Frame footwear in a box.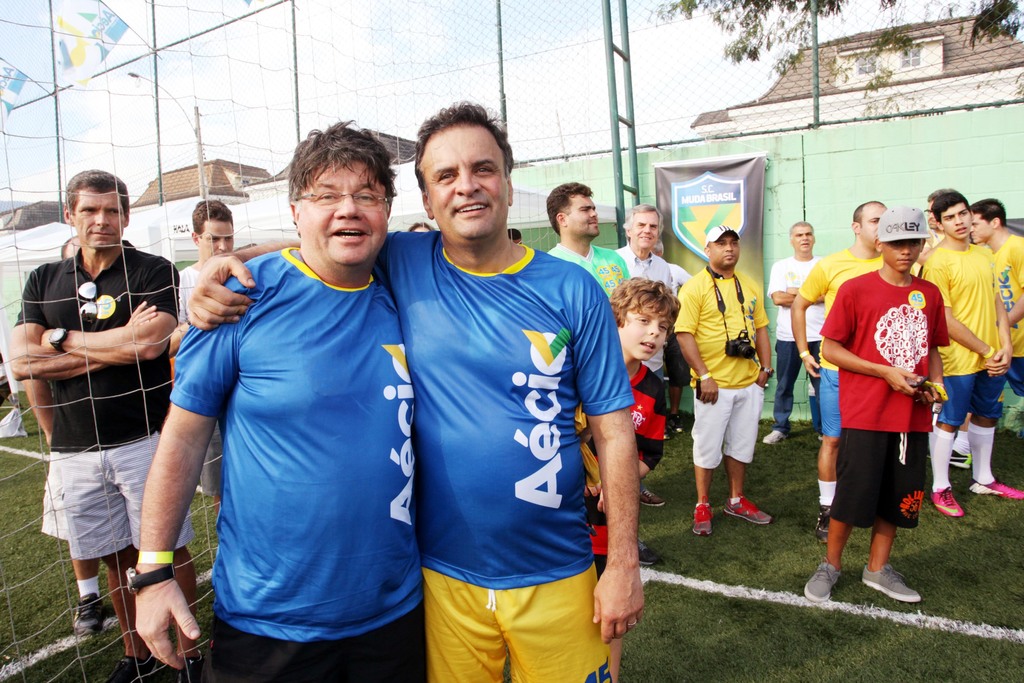
box(69, 589, 106, 636).
